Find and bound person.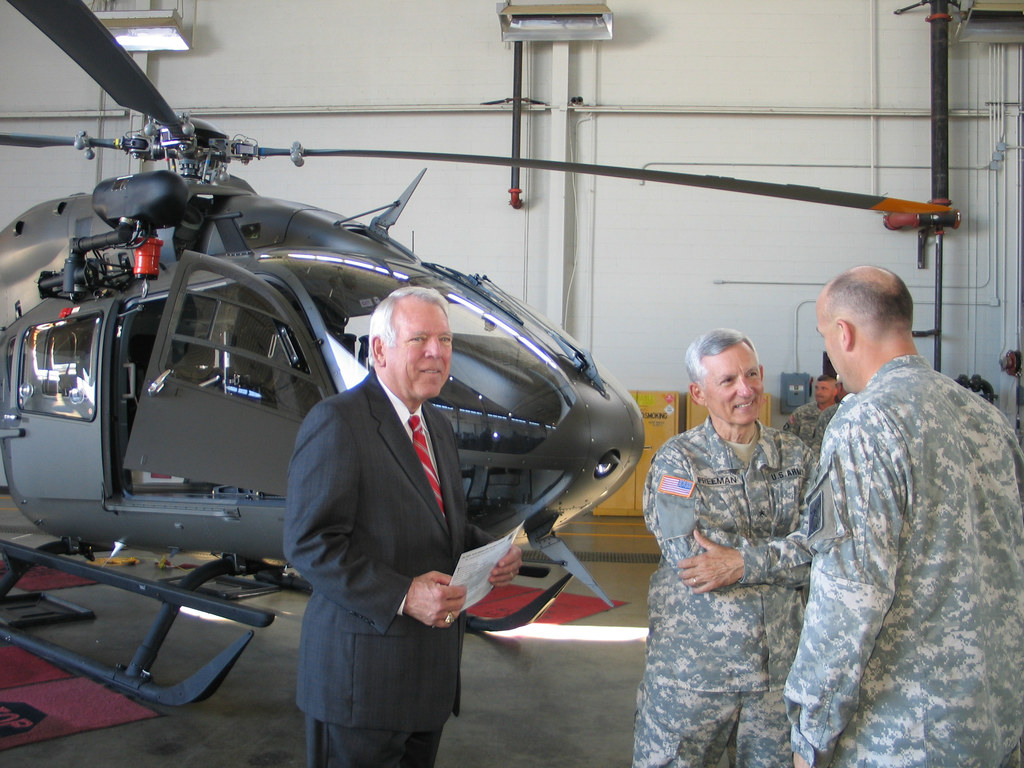
Bound: x1=282 y1=287 x2=525 y2=767.
